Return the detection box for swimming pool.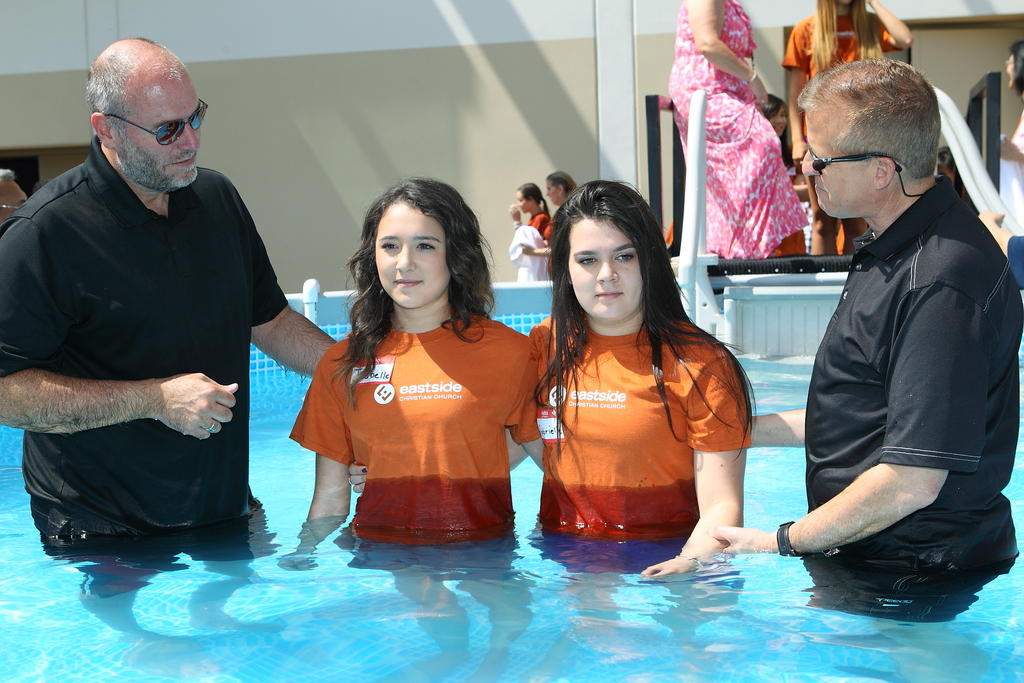
x1=54, y1=222, x2=991, y2=642.
